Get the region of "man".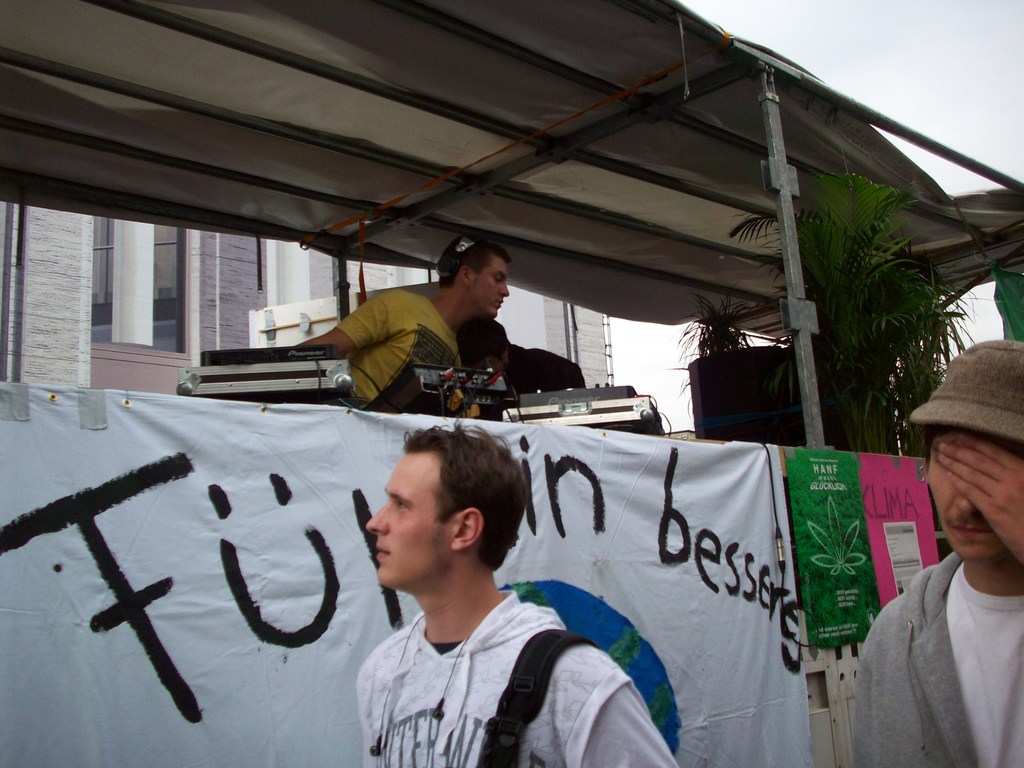
[847,336,1023,767].
